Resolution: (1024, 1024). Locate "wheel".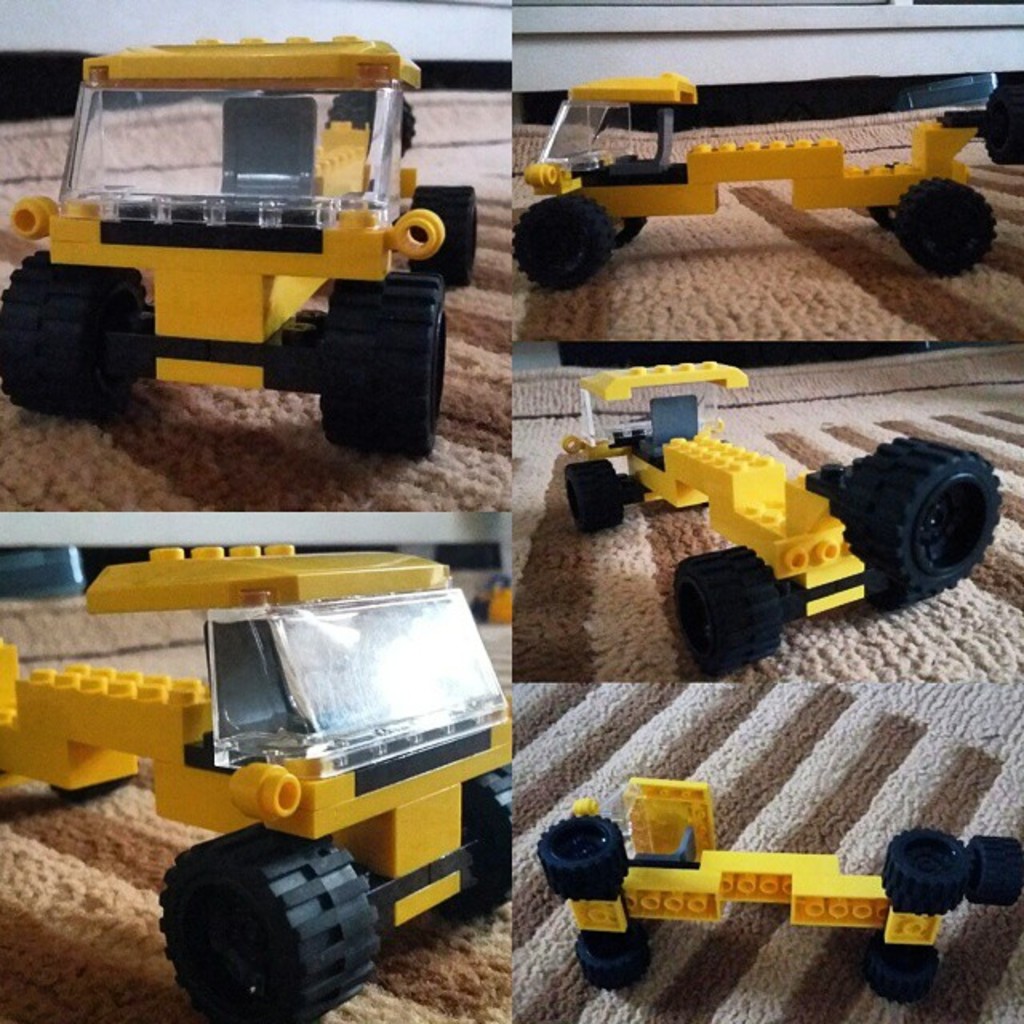
l=883, t=830, r=965, b=914.
